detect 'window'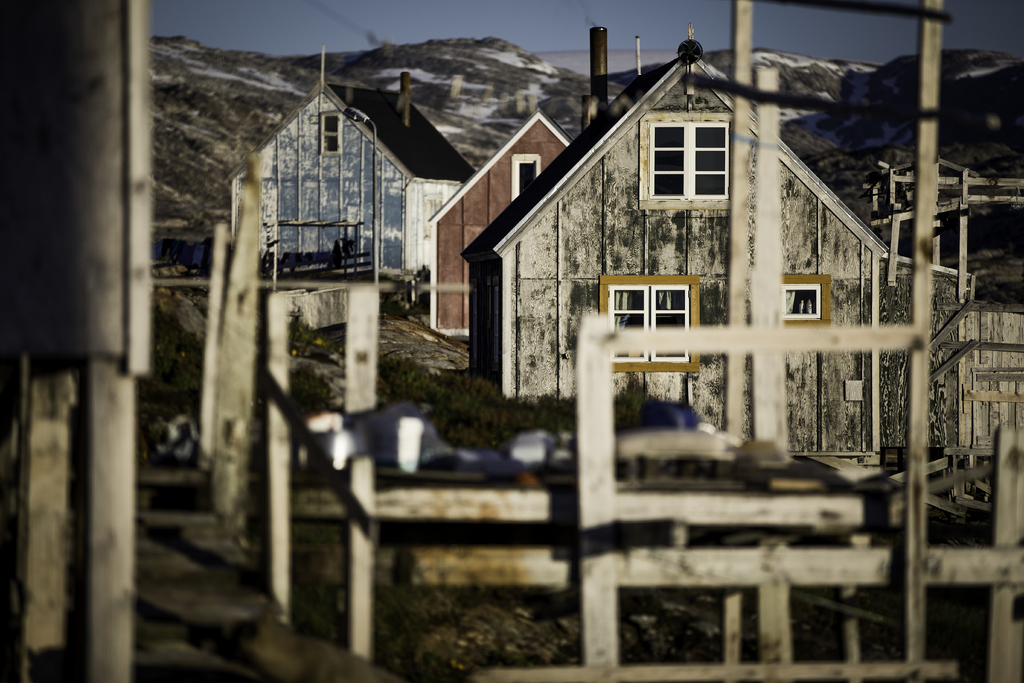
320, 110, 344, 156
